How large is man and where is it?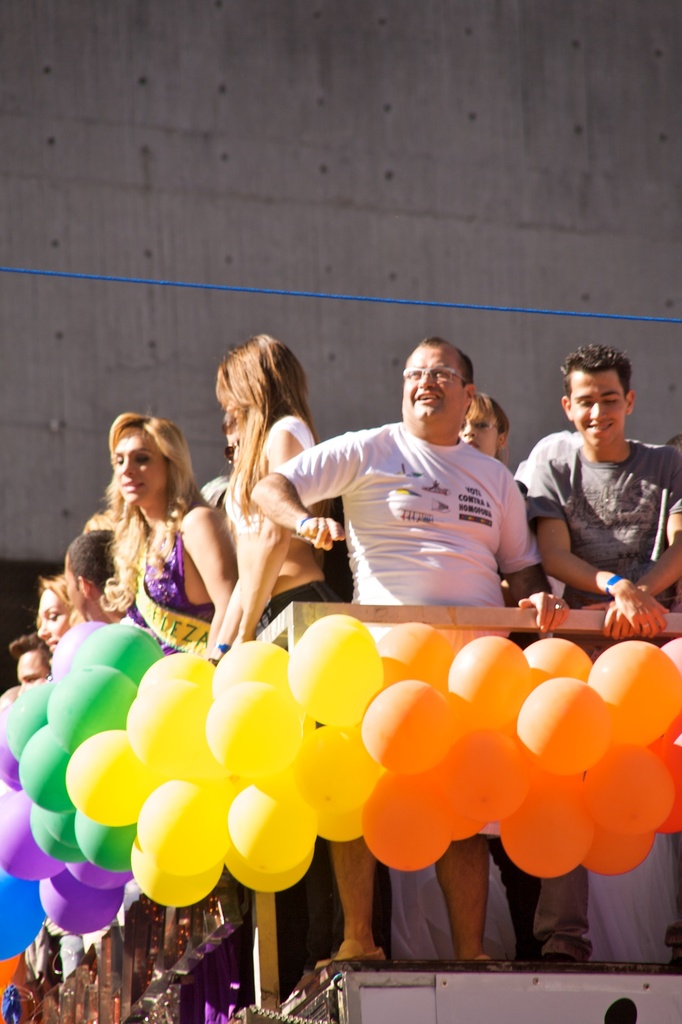
Bounding box: 252/339/569/957.
